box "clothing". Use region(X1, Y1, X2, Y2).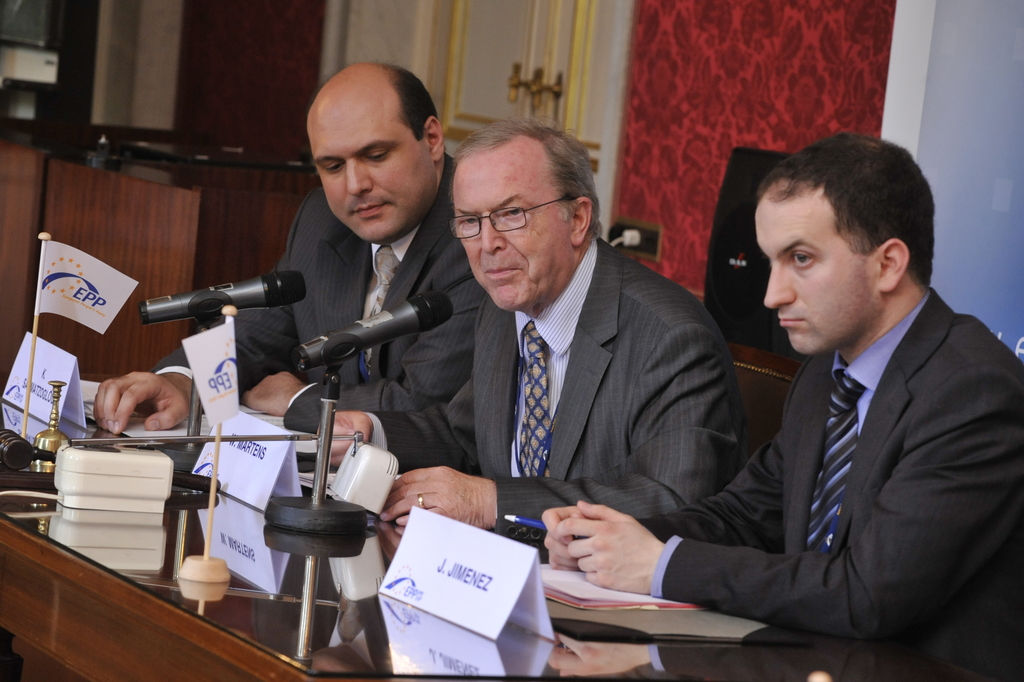
region(163, 178, 486, 432).
